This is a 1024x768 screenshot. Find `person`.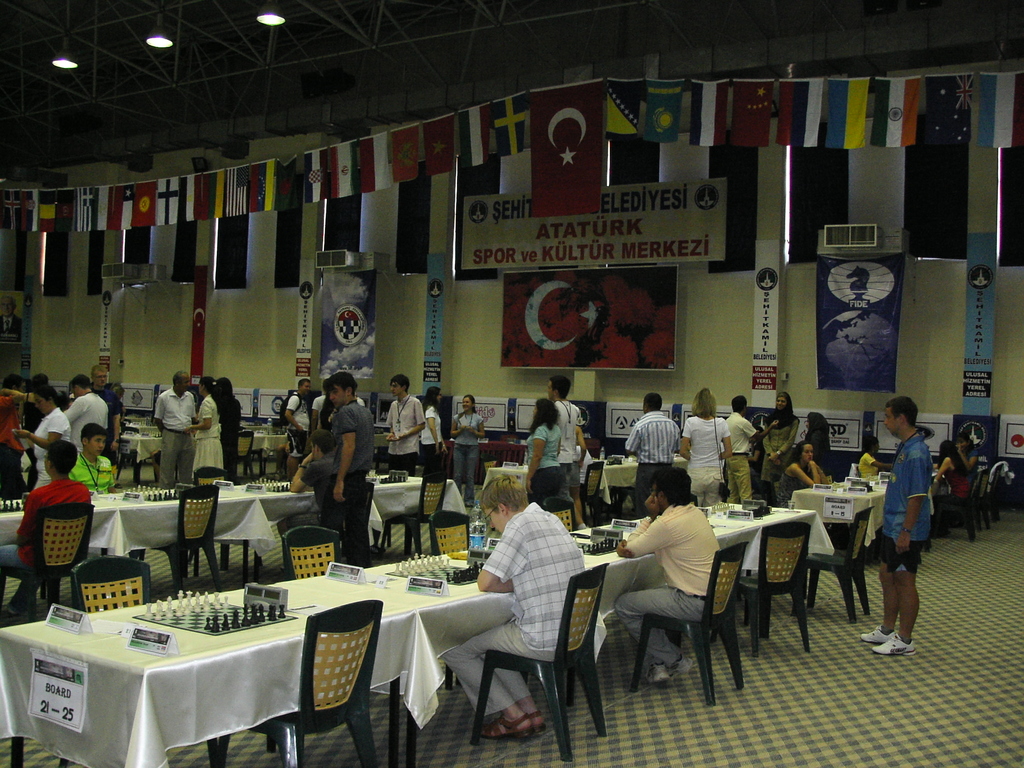
Bounding box: 0, 296, 19, 342.
